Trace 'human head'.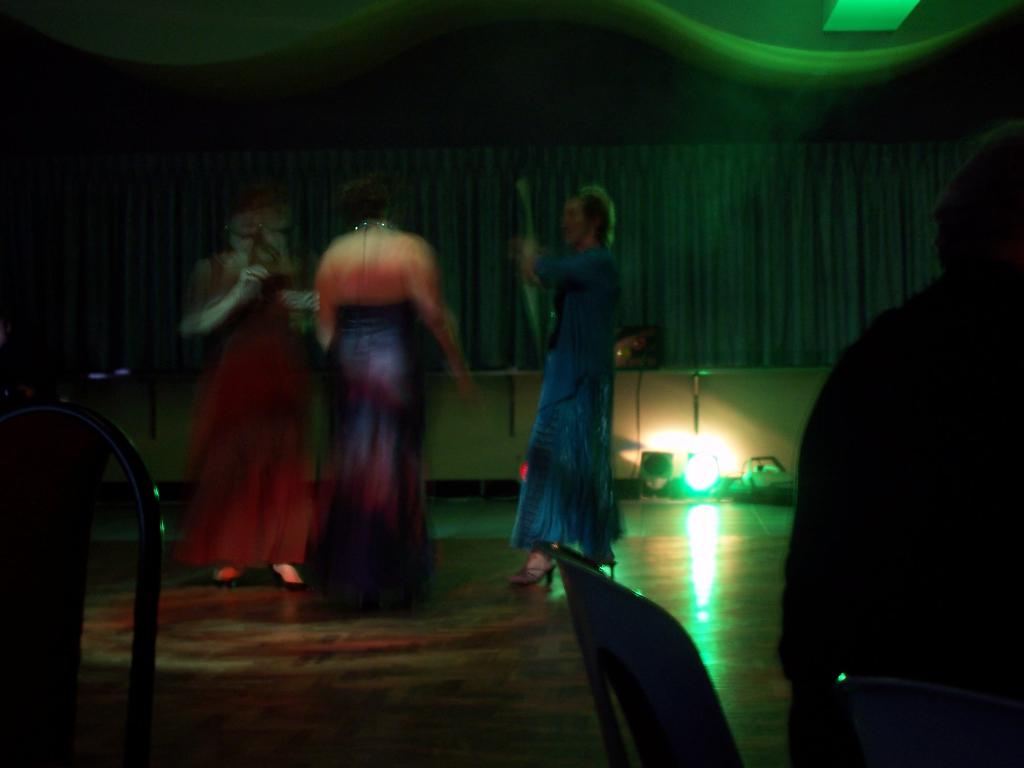
Traced to 226 189 269 241.
